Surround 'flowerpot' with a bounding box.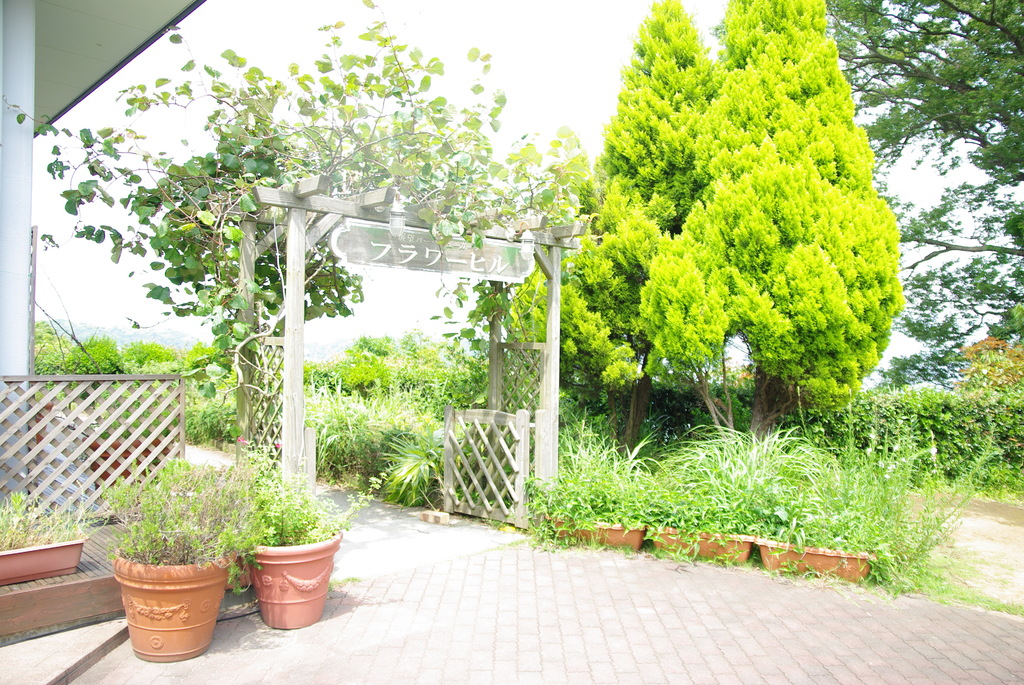
detection(0, 526, 90, 583).
